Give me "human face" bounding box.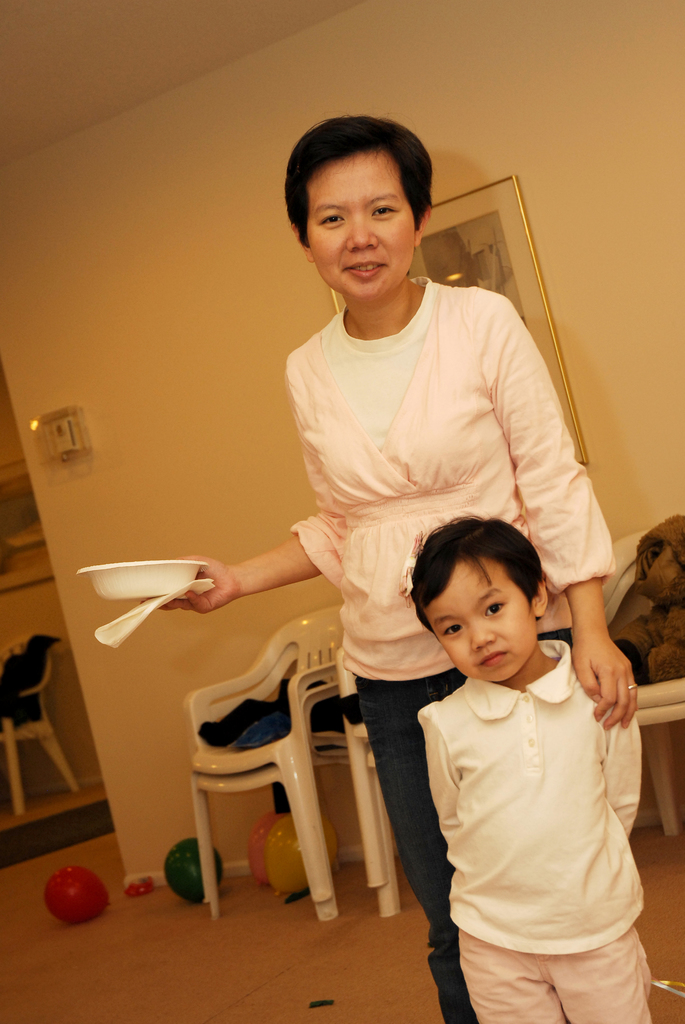
bbox(304, 152, 413, 298).
